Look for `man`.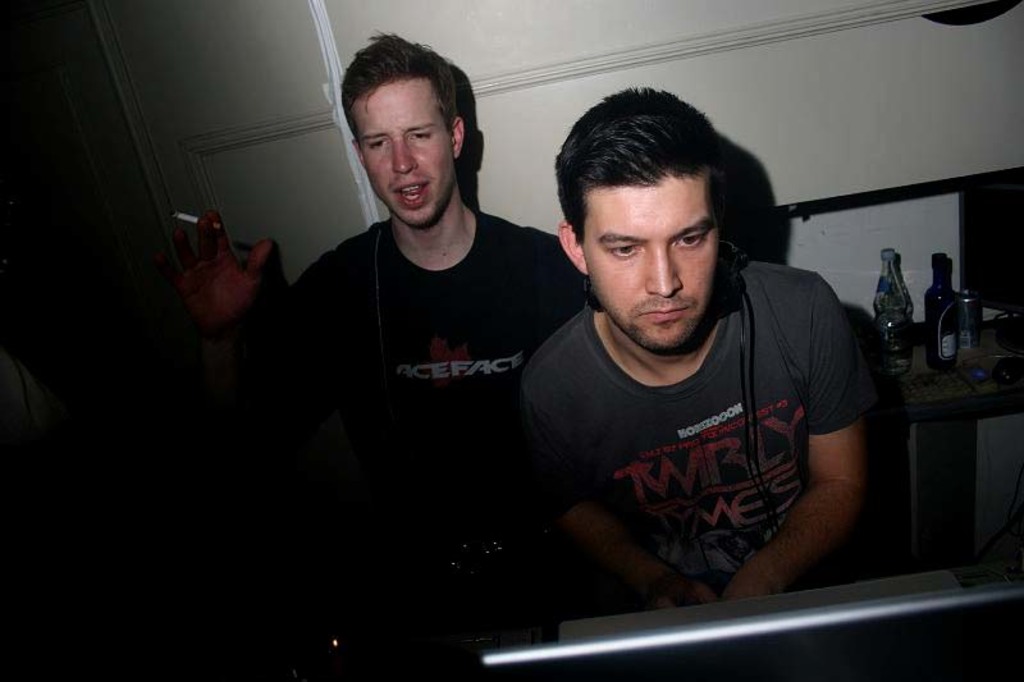
Found: pyautogui.locateOnScreen(462, 97, 902, 631).
